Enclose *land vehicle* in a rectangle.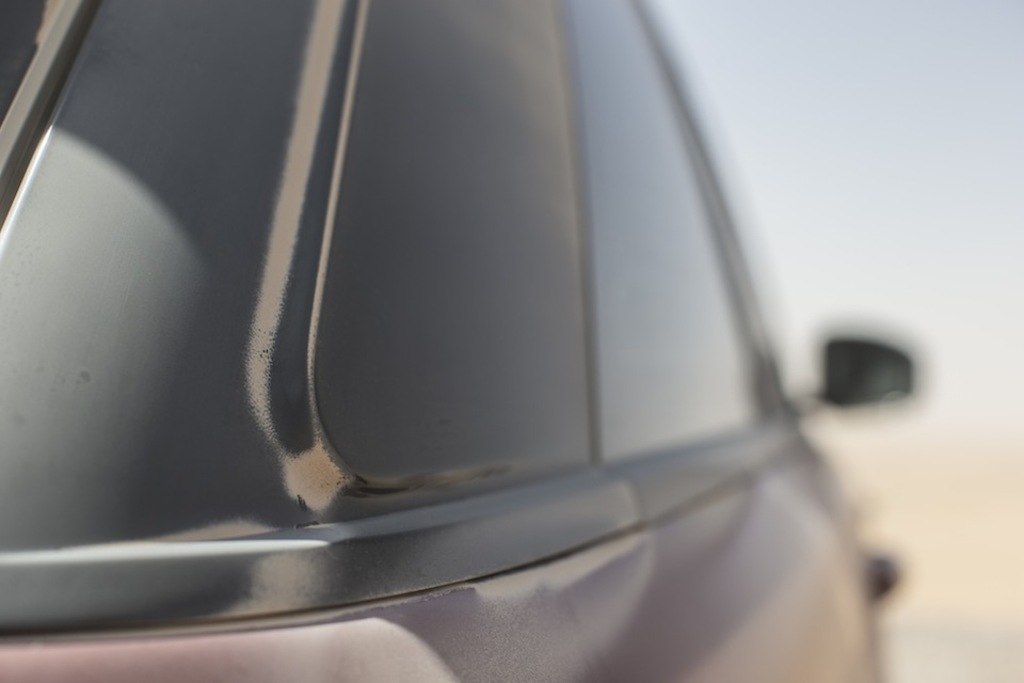
BBox(0, 37, 1023, 682).
